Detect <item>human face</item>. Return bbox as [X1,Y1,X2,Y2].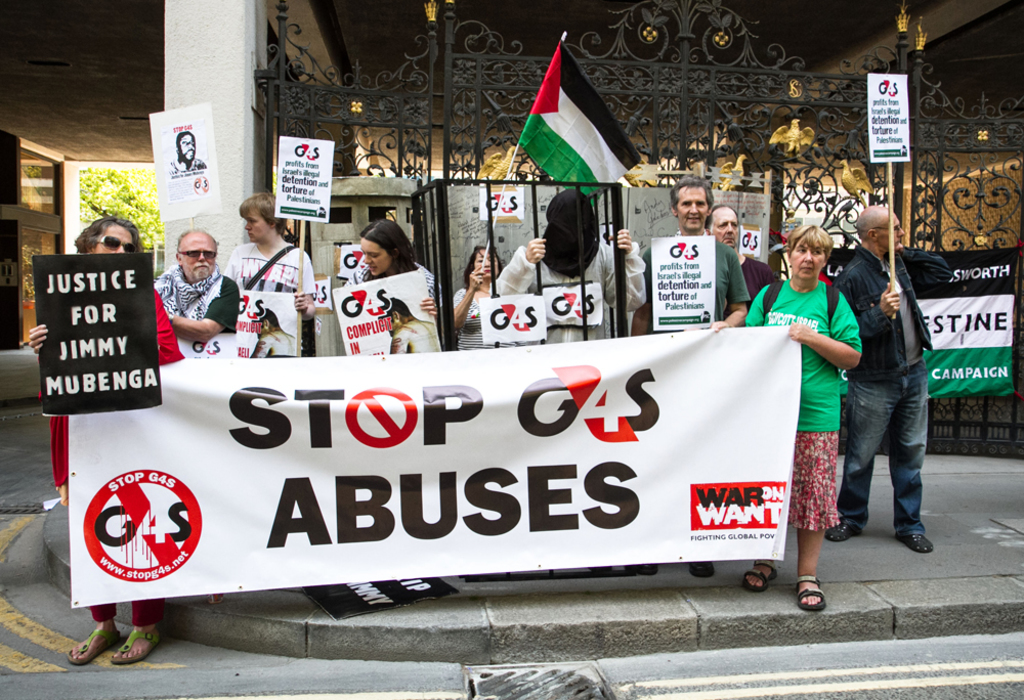
[96,223,138,253].
